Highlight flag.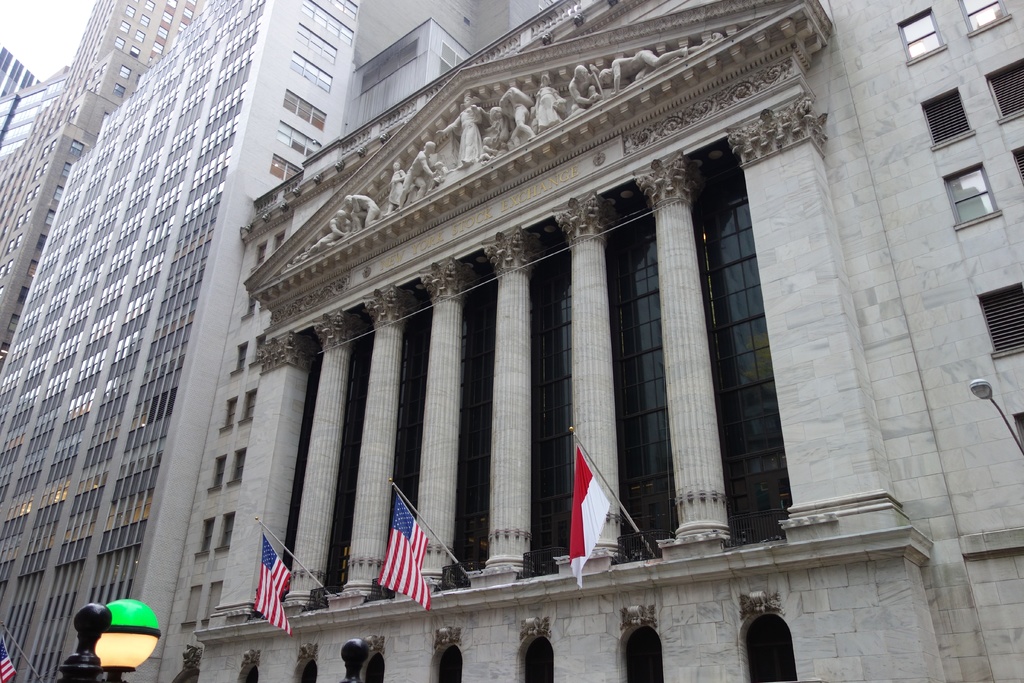
Highlighted region: [0, 638, 19, 682].
